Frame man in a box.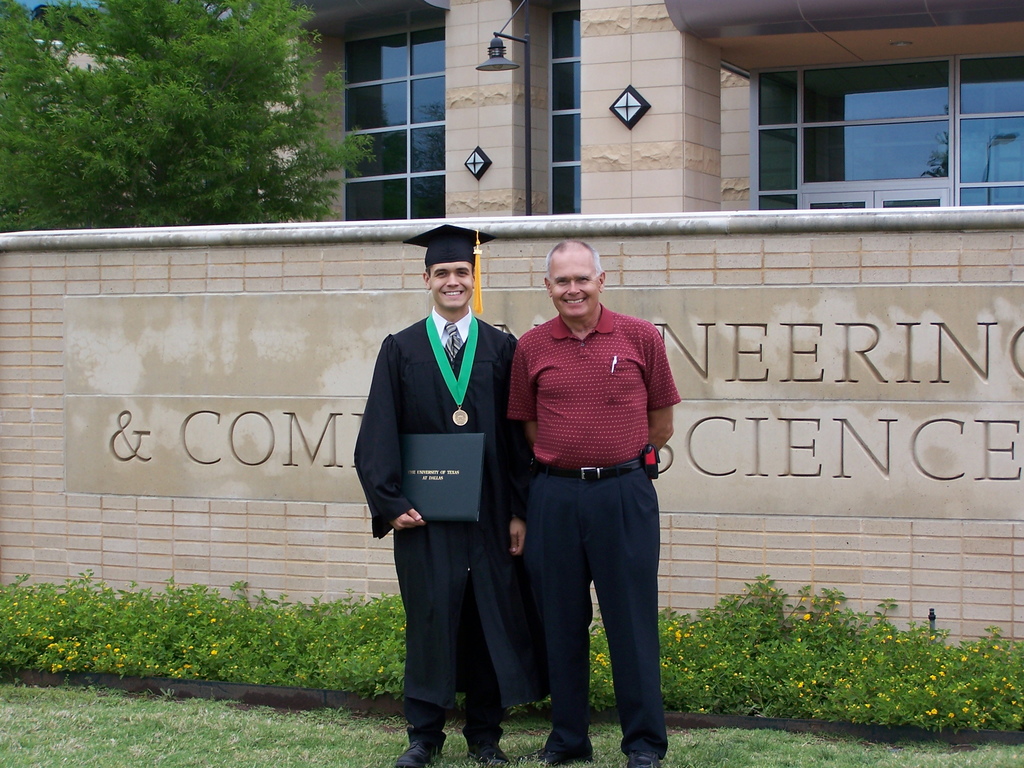
Rect(507, 236, 677, 767).
